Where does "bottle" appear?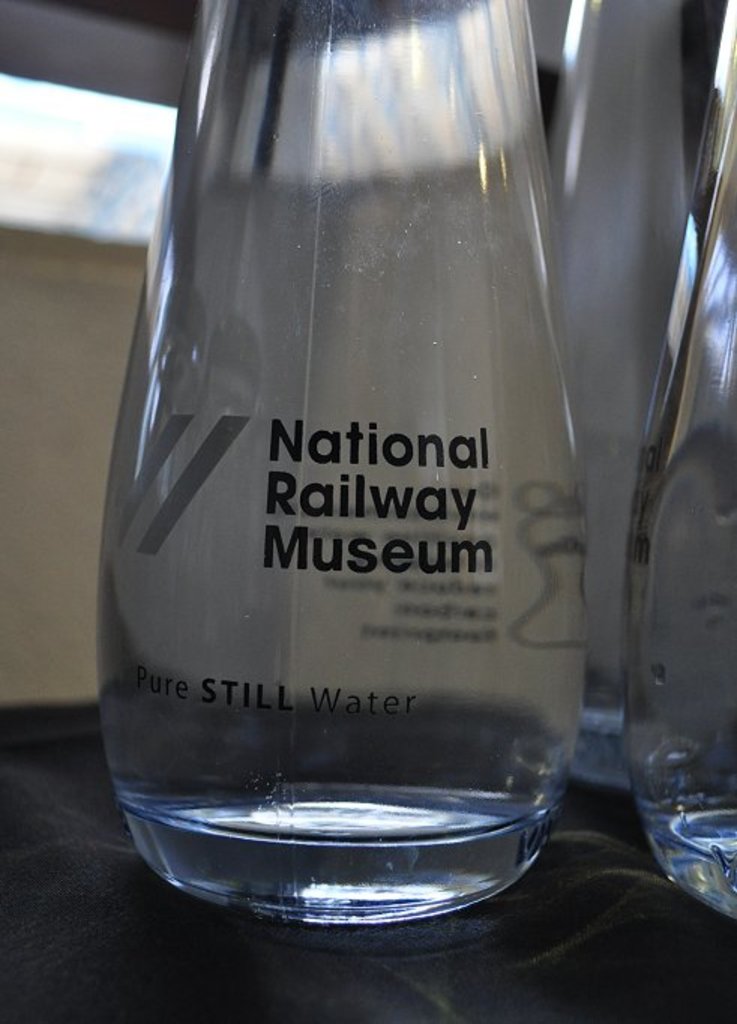
Appears at 629,0,735,929.
